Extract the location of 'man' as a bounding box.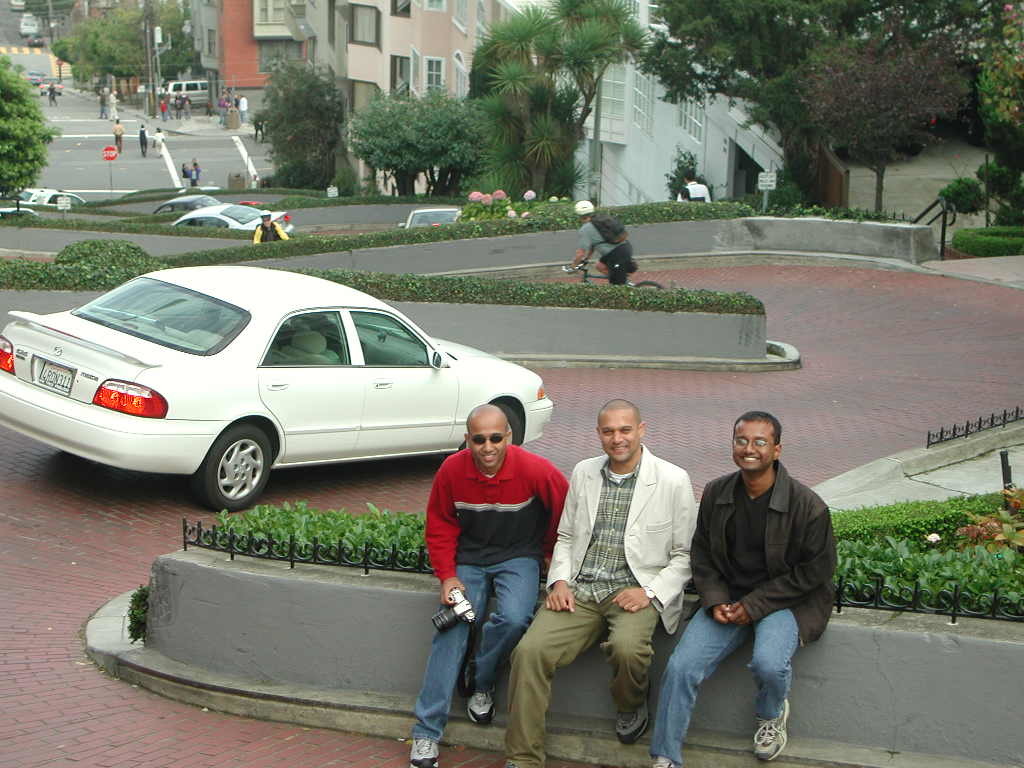
{"left": 189, "top": 164, "right": 202, "bottom": 184}.
